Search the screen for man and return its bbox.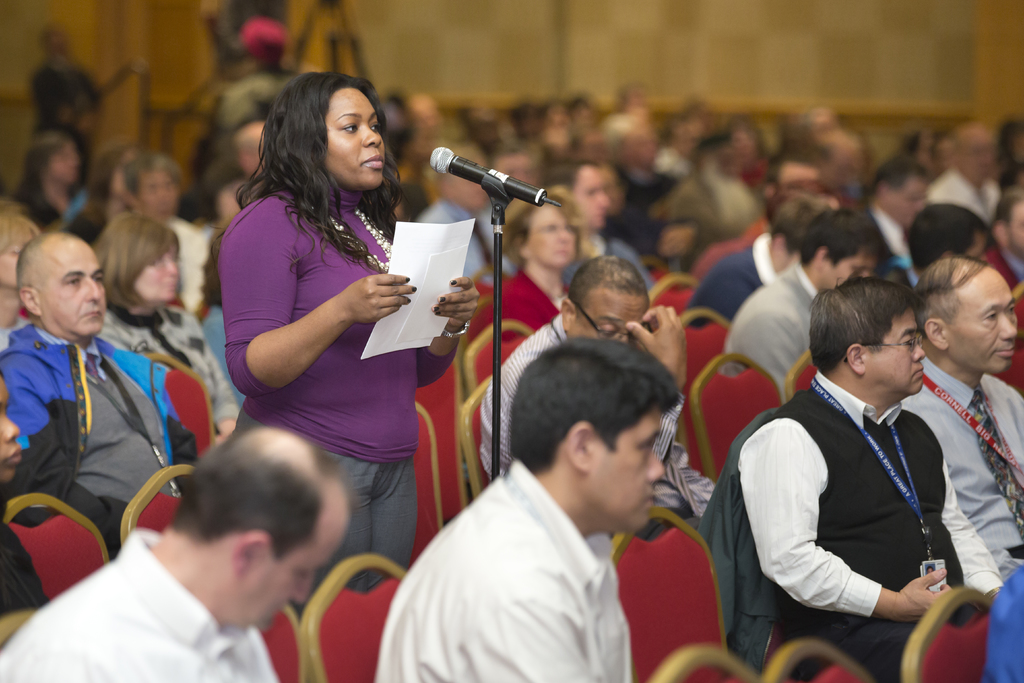
Found: {"x1": 0, "y1": 232, "x2": 189, "y2": 530}.
